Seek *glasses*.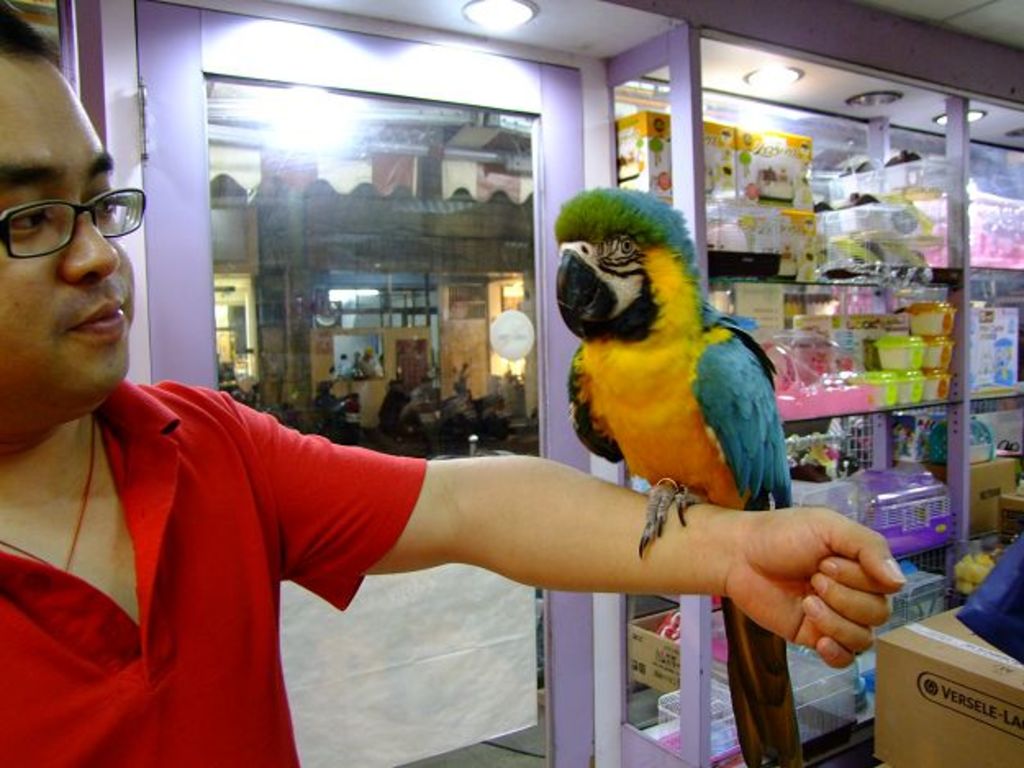
box(0, 175, 129, 247).
